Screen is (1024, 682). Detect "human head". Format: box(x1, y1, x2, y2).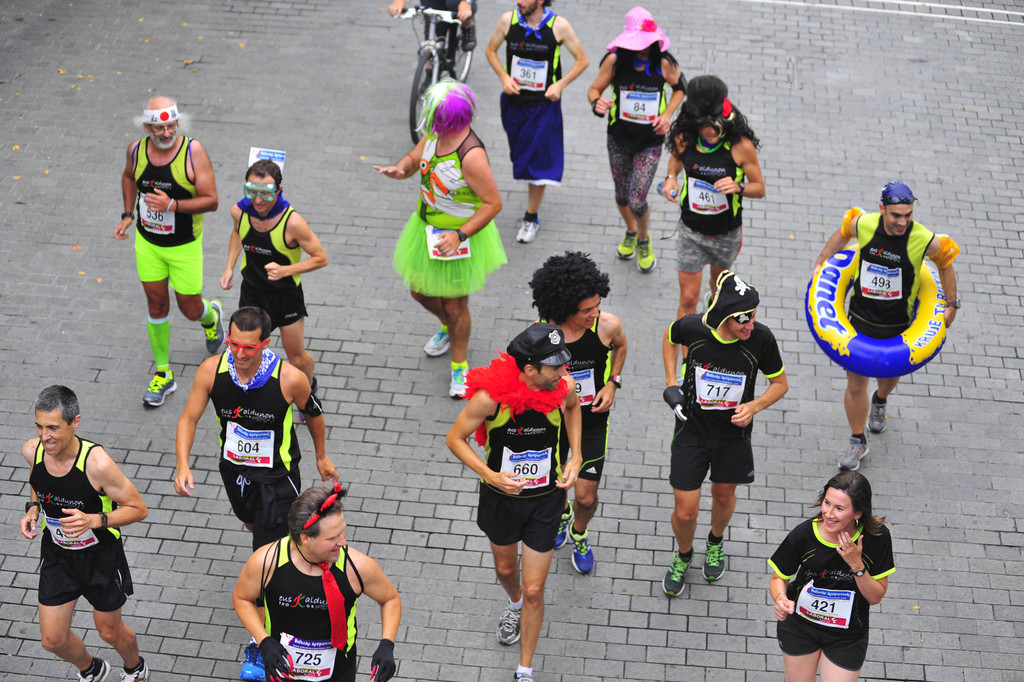
box(290, 487, 349, 563).
